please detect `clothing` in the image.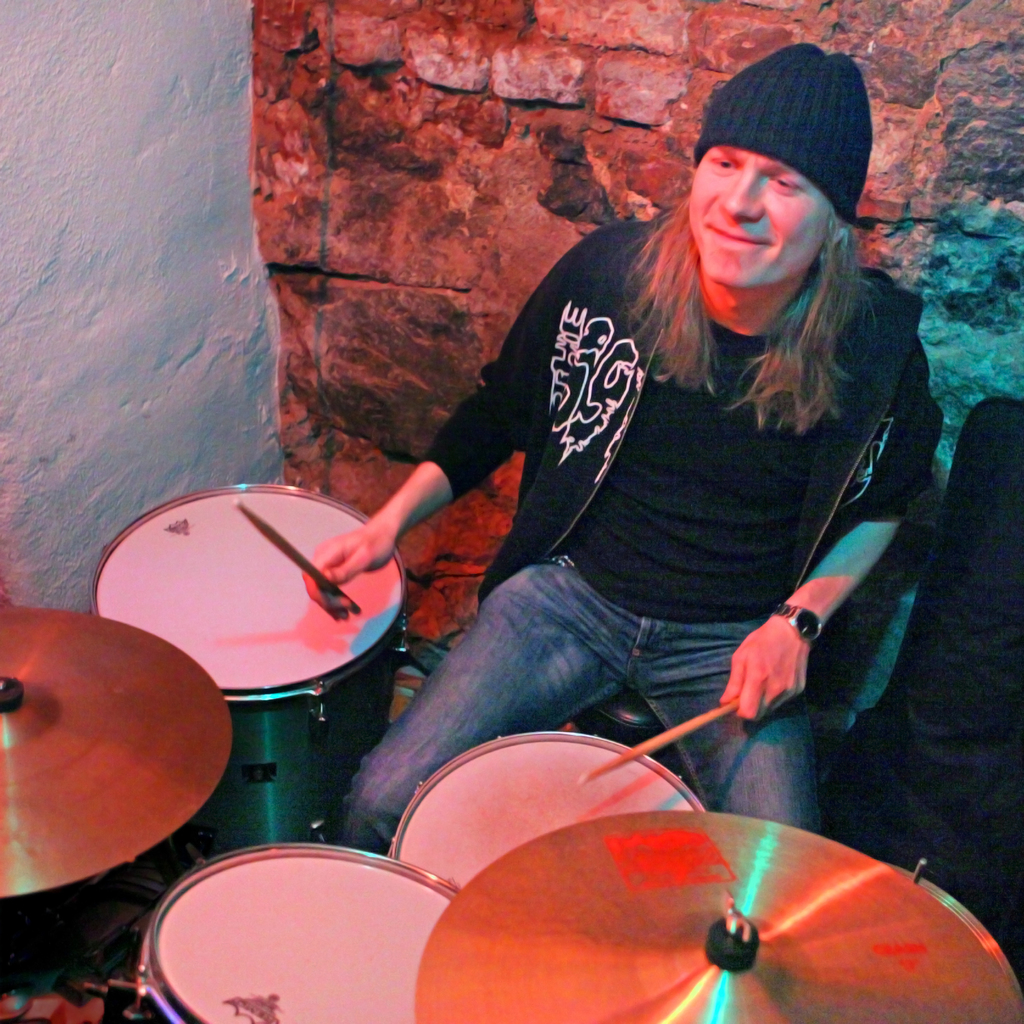
325/211/944/856.
